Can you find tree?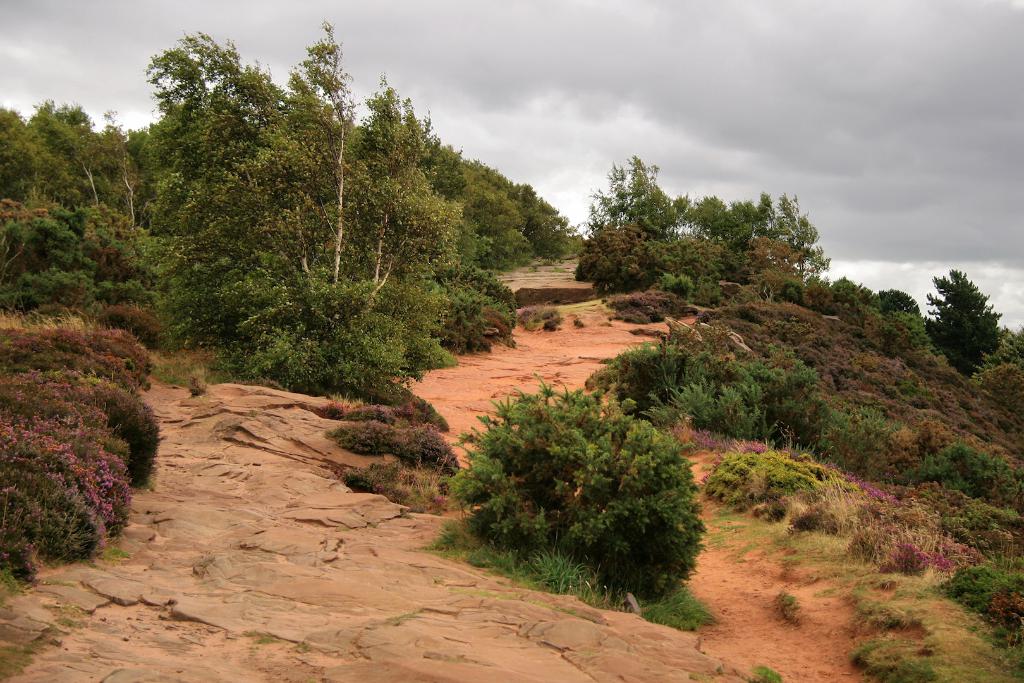
Yes, bounding box: bbox(138, 4, 471, 388).
